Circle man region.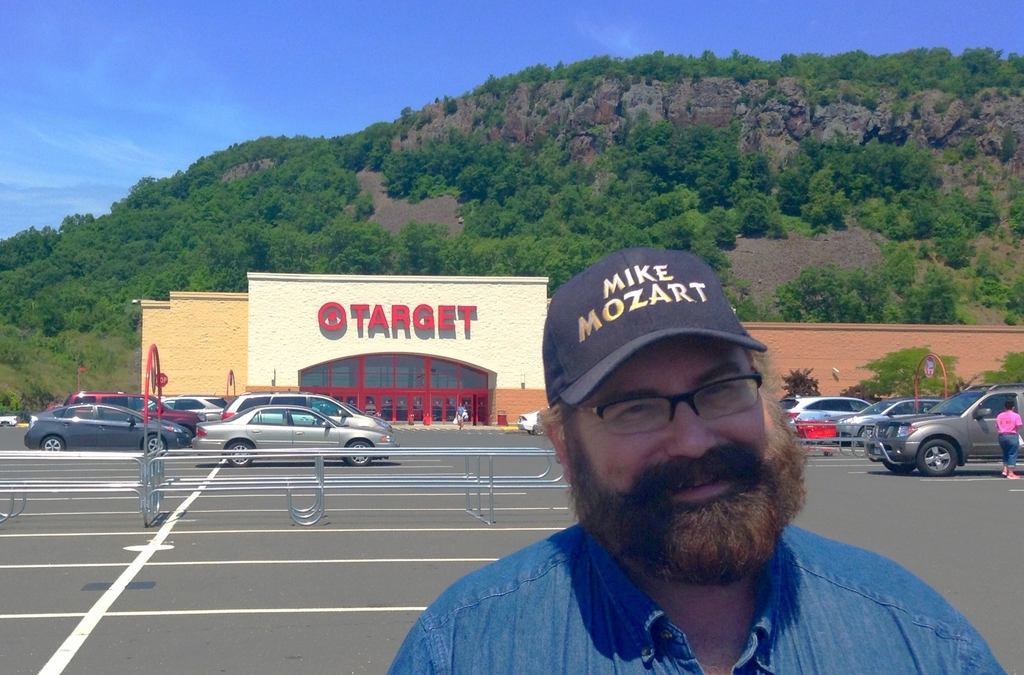
Region: <bbox>343, 286, 964, 667</bbox>.
